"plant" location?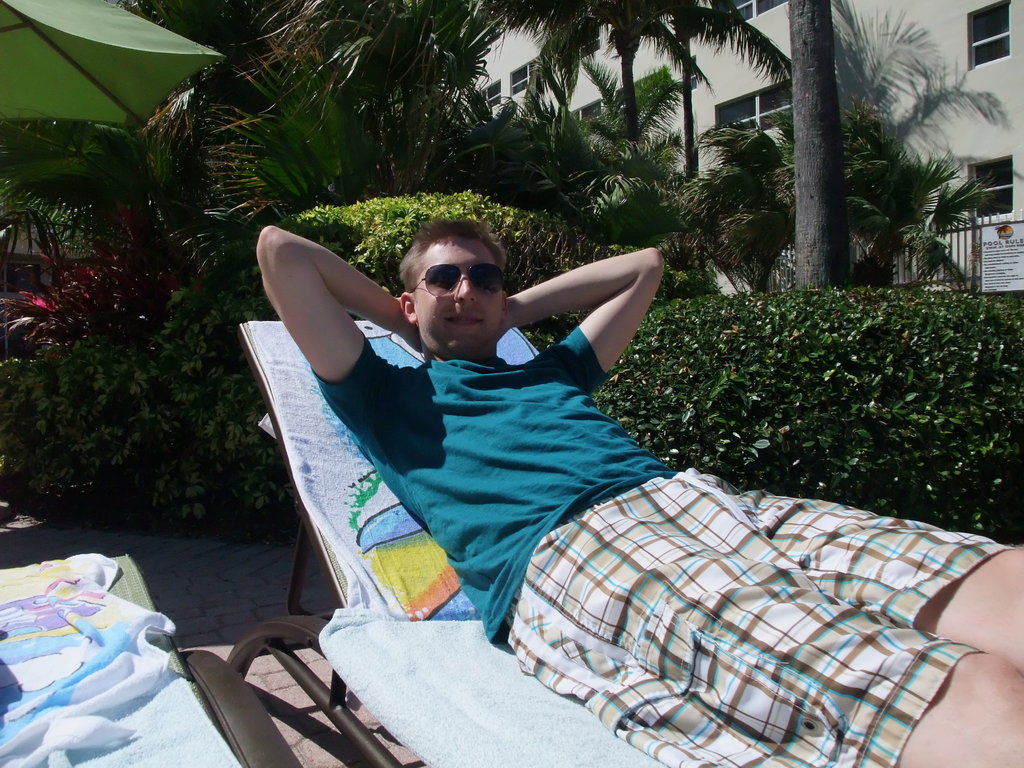
pyautogui.locateOnScreen(524, 288, 1021, 553)
